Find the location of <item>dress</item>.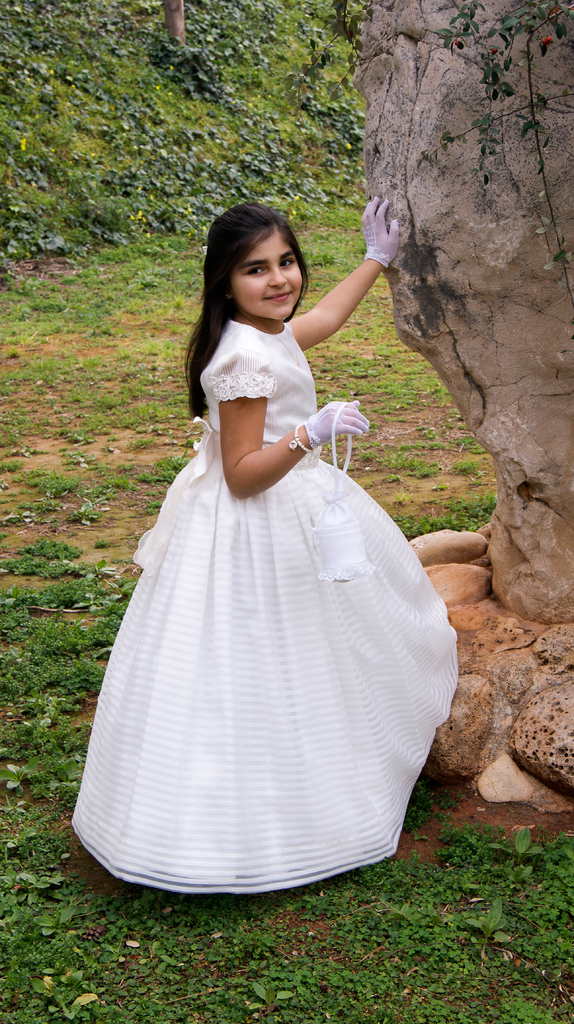
Location: l=105, t=277, r=460, b=799.
